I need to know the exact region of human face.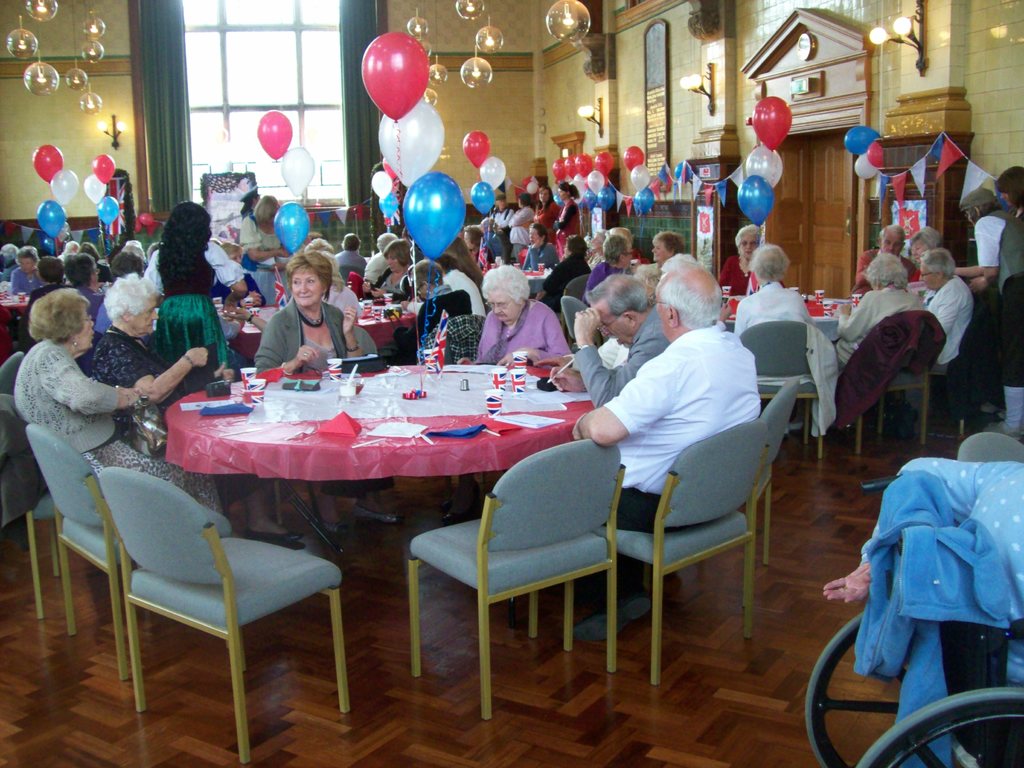
Region: (529,226,543,246).
